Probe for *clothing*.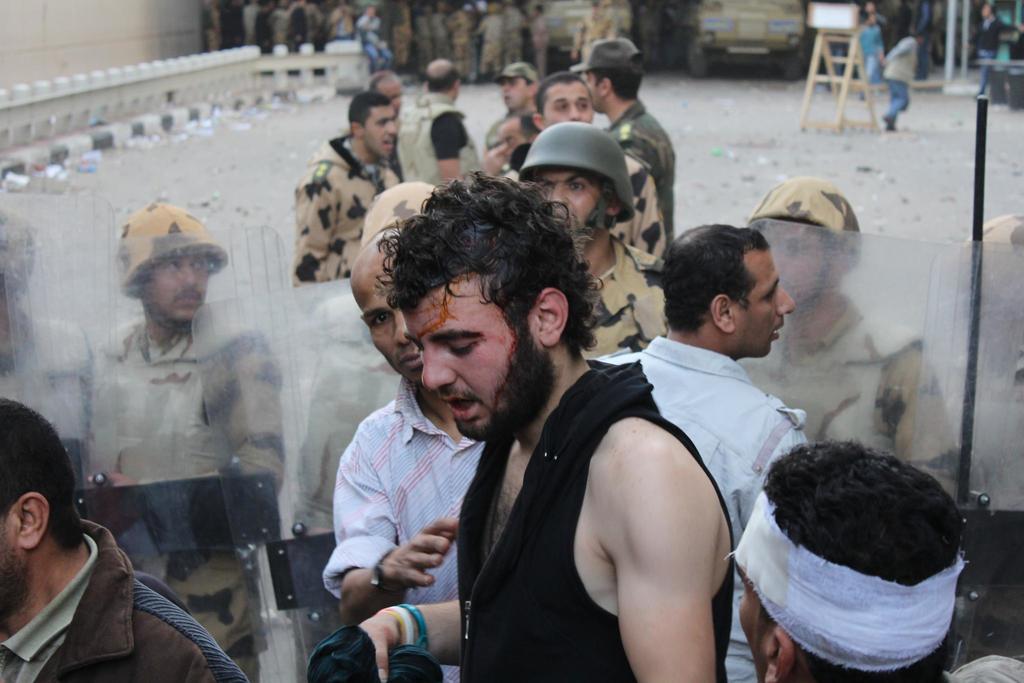
Probe result: x1=76 y1=286 x2=292 y2=682.
